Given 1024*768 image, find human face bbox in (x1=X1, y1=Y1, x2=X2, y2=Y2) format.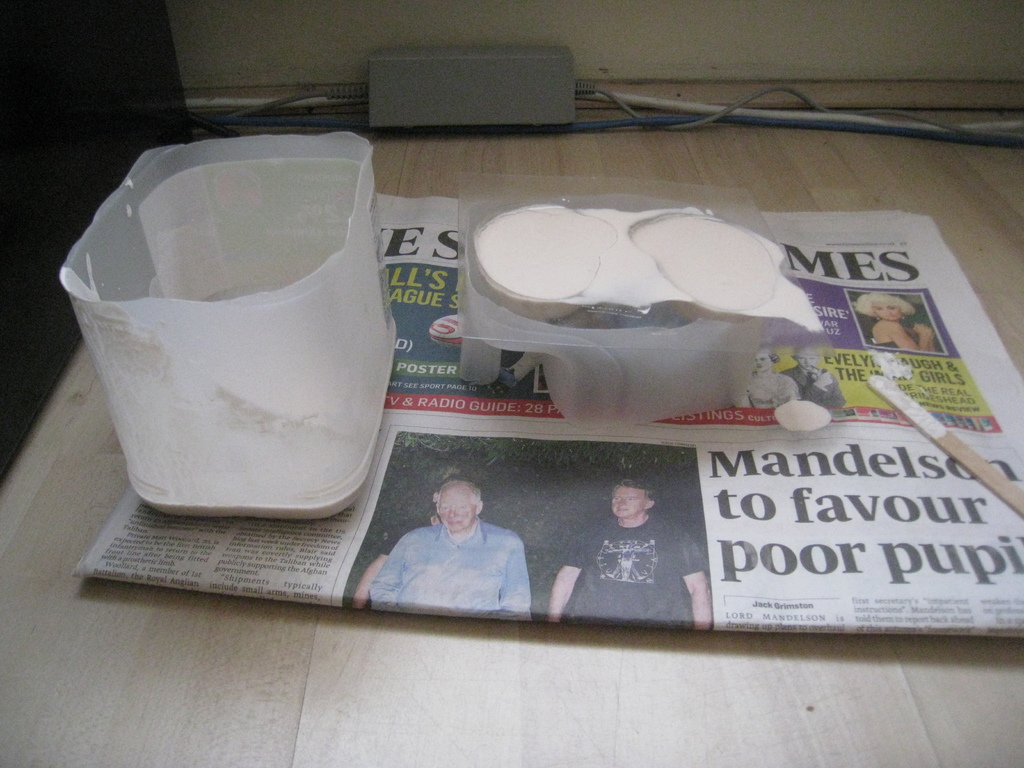
(x1=614, y1=488, x2=648, y2=518).
